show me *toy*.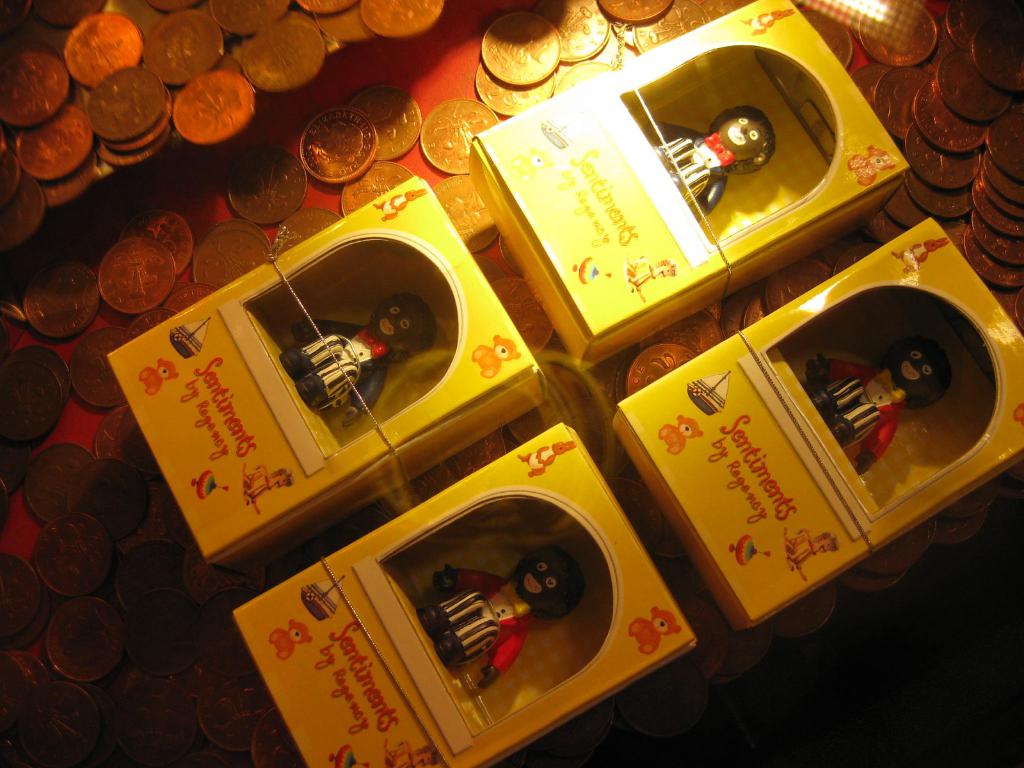
*toy* is here: [801,333,952,486].
